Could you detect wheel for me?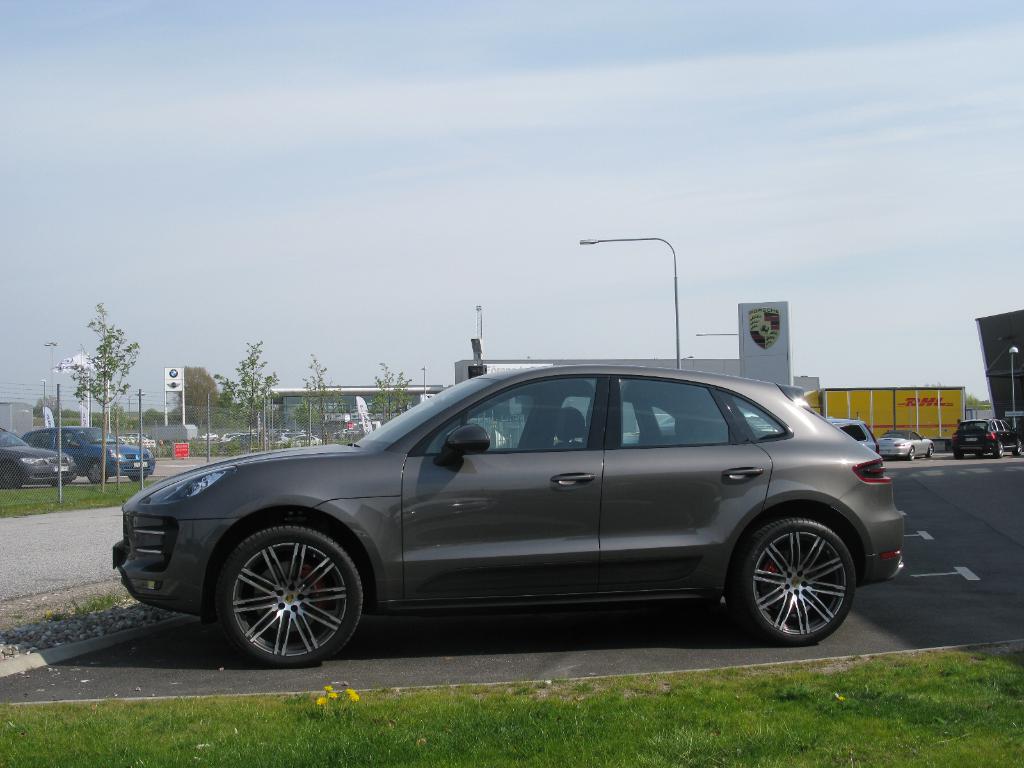
Detection result: x1=726 y1=517 x2=856 y2=644.
